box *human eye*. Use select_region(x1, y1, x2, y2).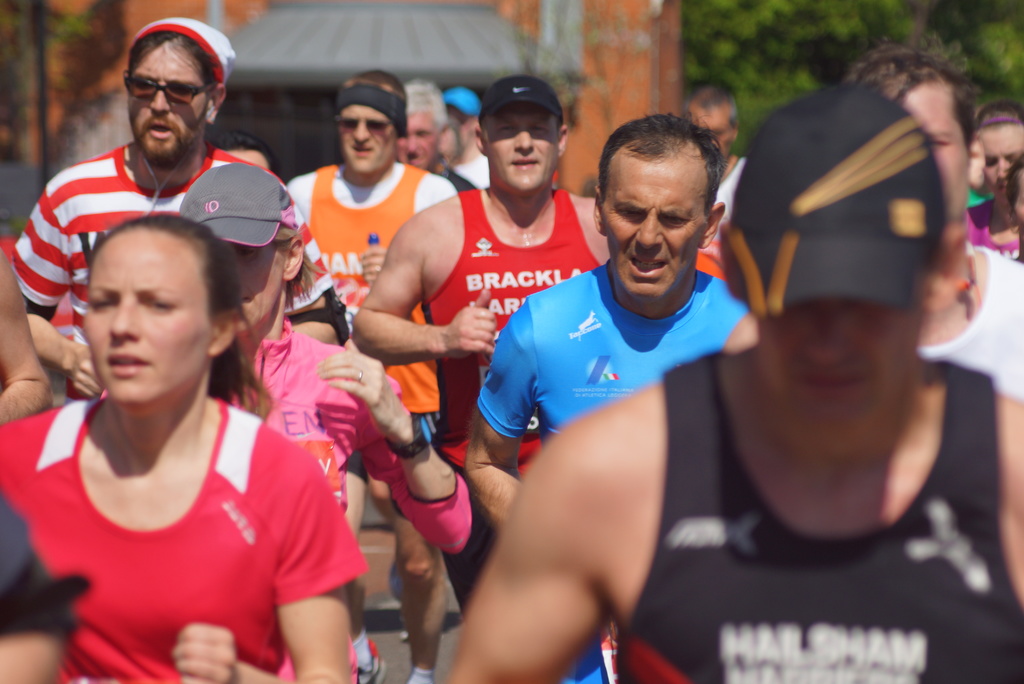
select_region(416, 129, 430, 138).
